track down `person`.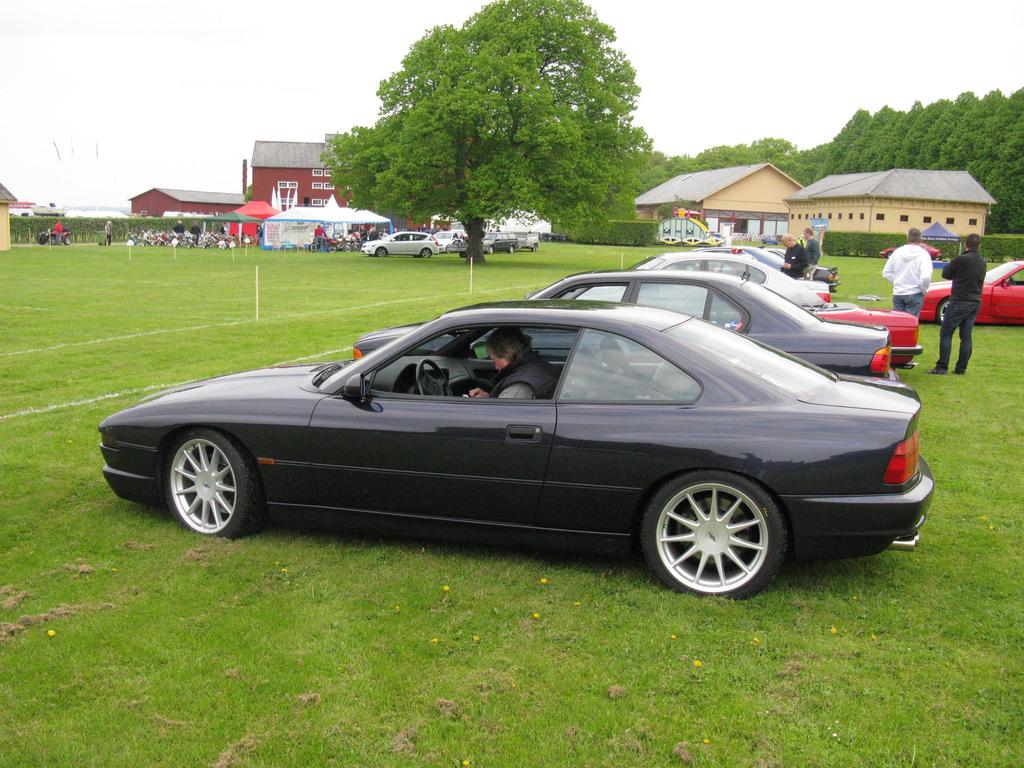
Tracked to left=103, top=218, right=112, bottom=245.
